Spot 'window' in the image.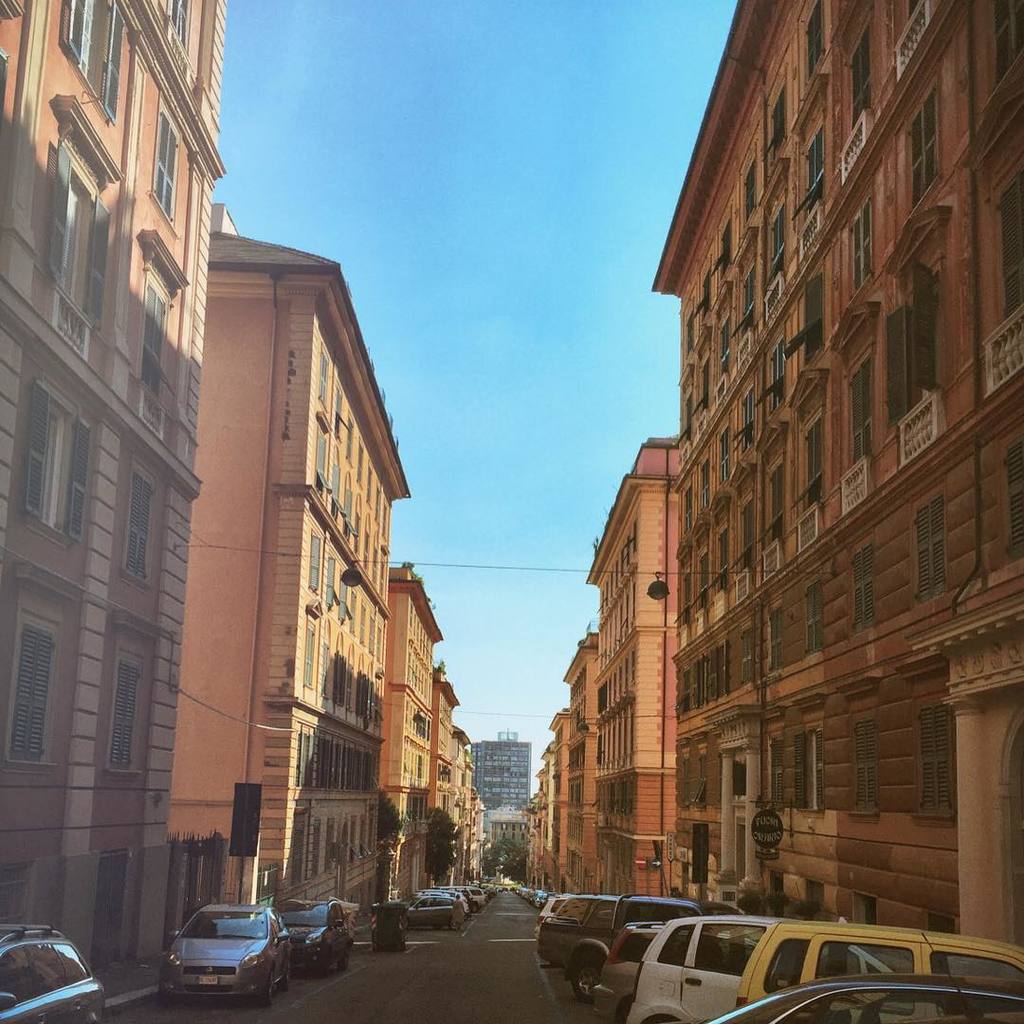
'window' found at 915/706/956/819.
